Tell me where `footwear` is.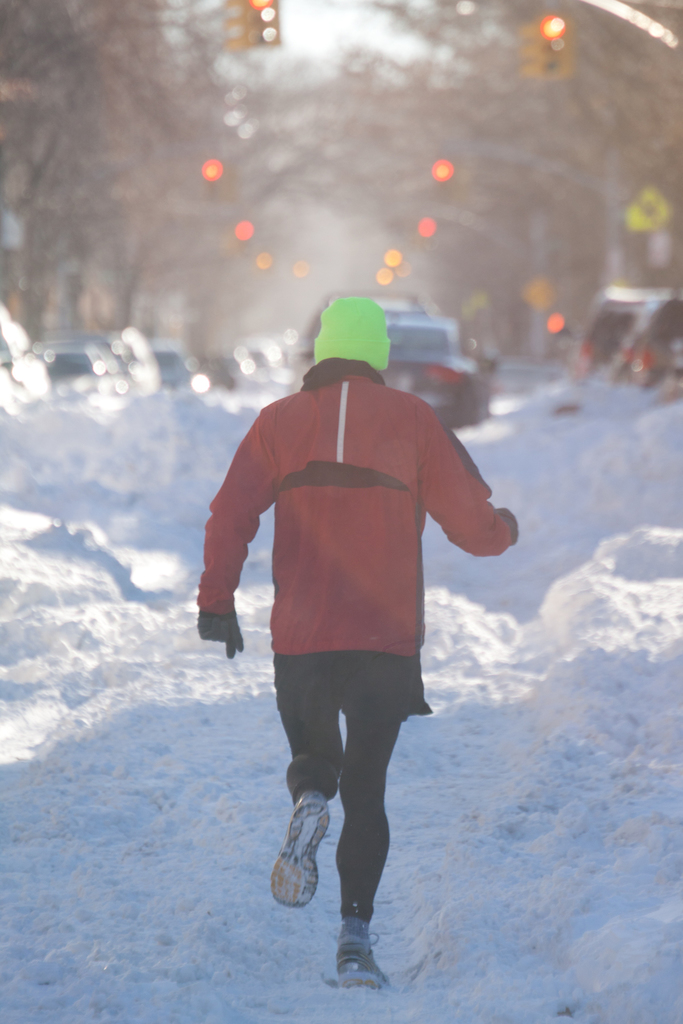
`footwear` is at 265,790,335,909.
